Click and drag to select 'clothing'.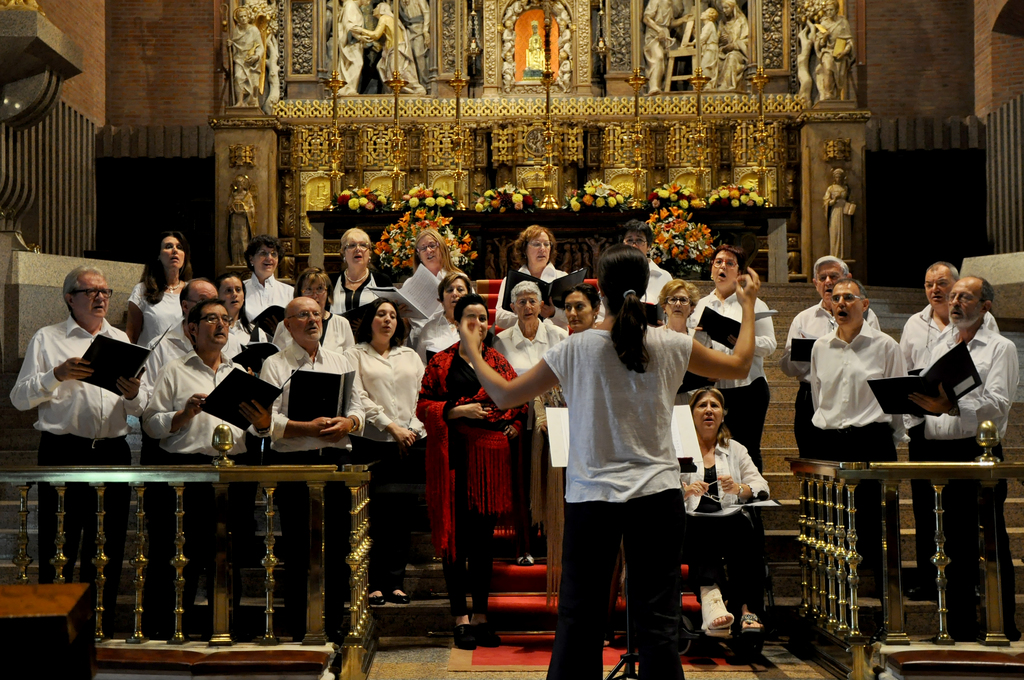
Selection: x1=374 y1=433 x2=414 y2=591.
